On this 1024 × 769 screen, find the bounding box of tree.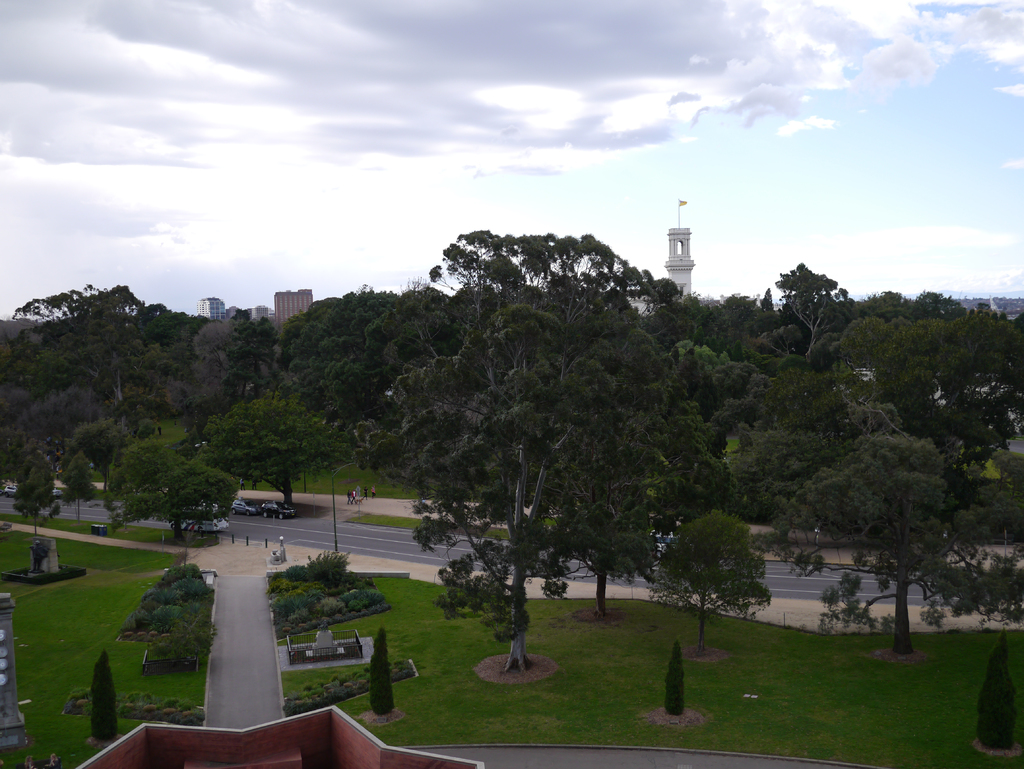
Bounding box: BBox(803, 316, 963, 415).
